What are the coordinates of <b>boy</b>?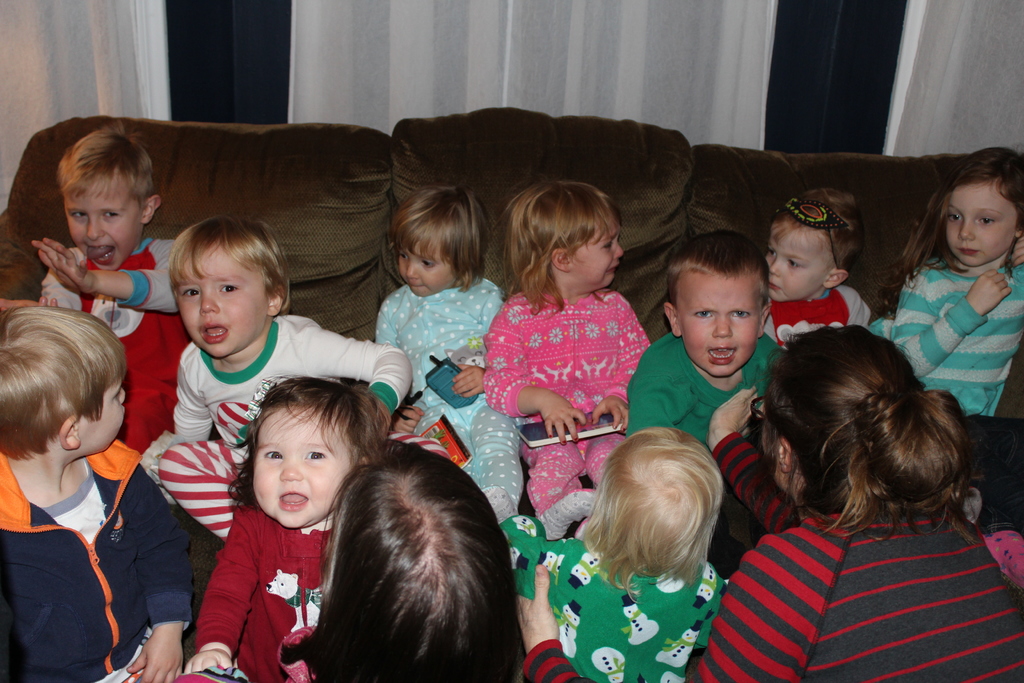
Rect(624, 229, 794, 479).
